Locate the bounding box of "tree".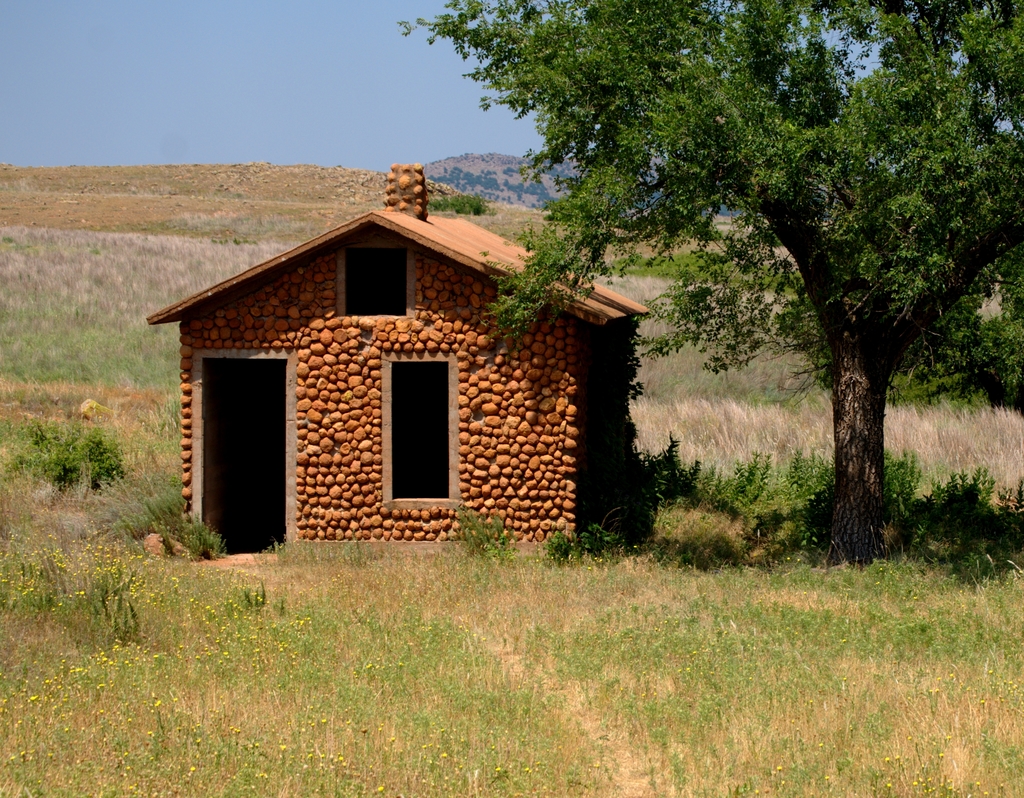
Bounding box: bbox=(397, 0, 1023, 541).
